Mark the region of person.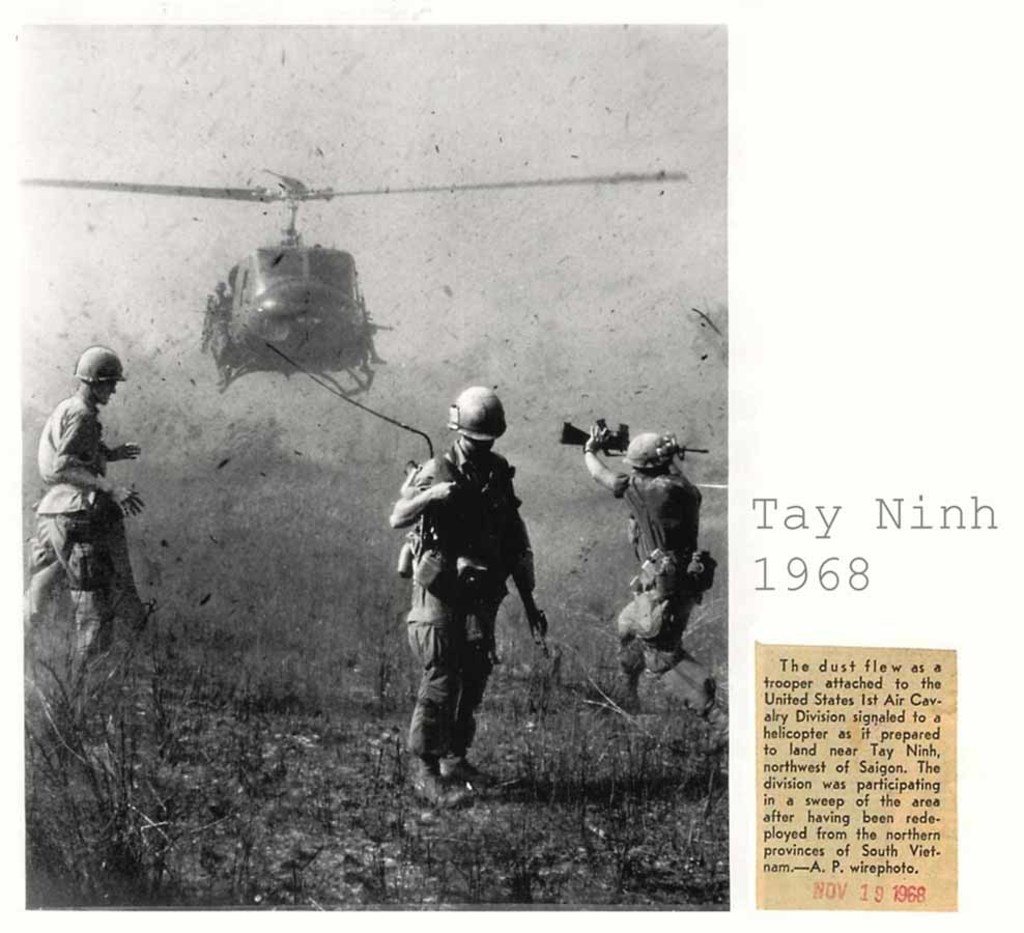
Region: crop(386, 387, 549, 824).
